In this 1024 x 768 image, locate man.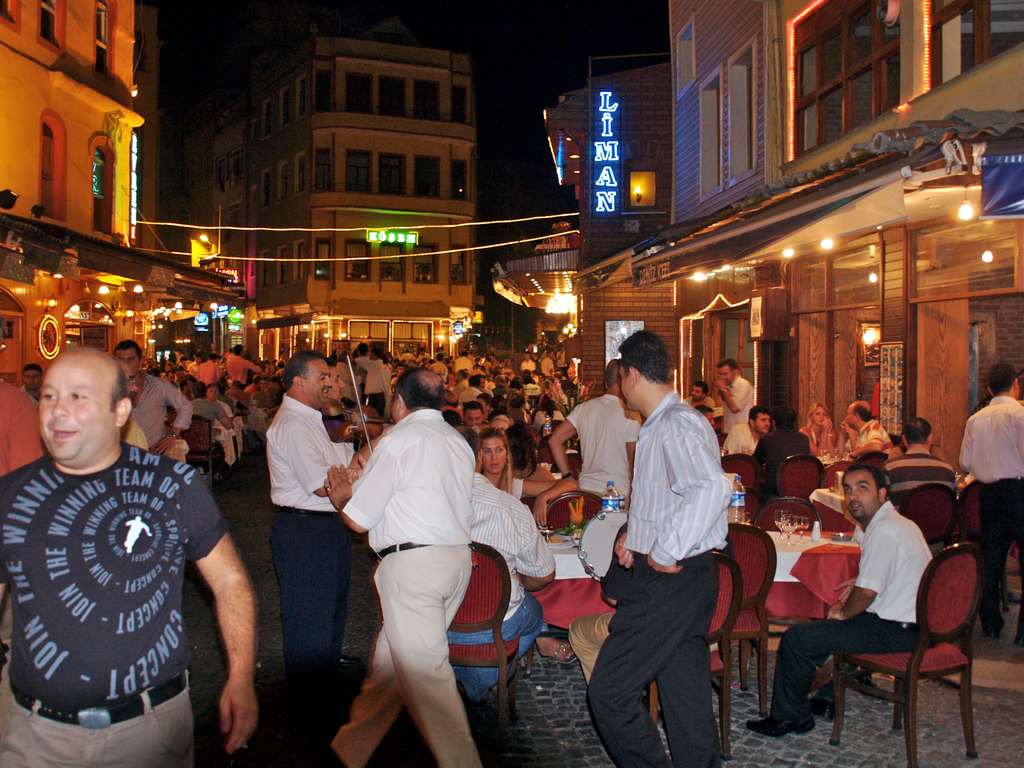
Bounding box: box=[545, 356, 649, 509].
